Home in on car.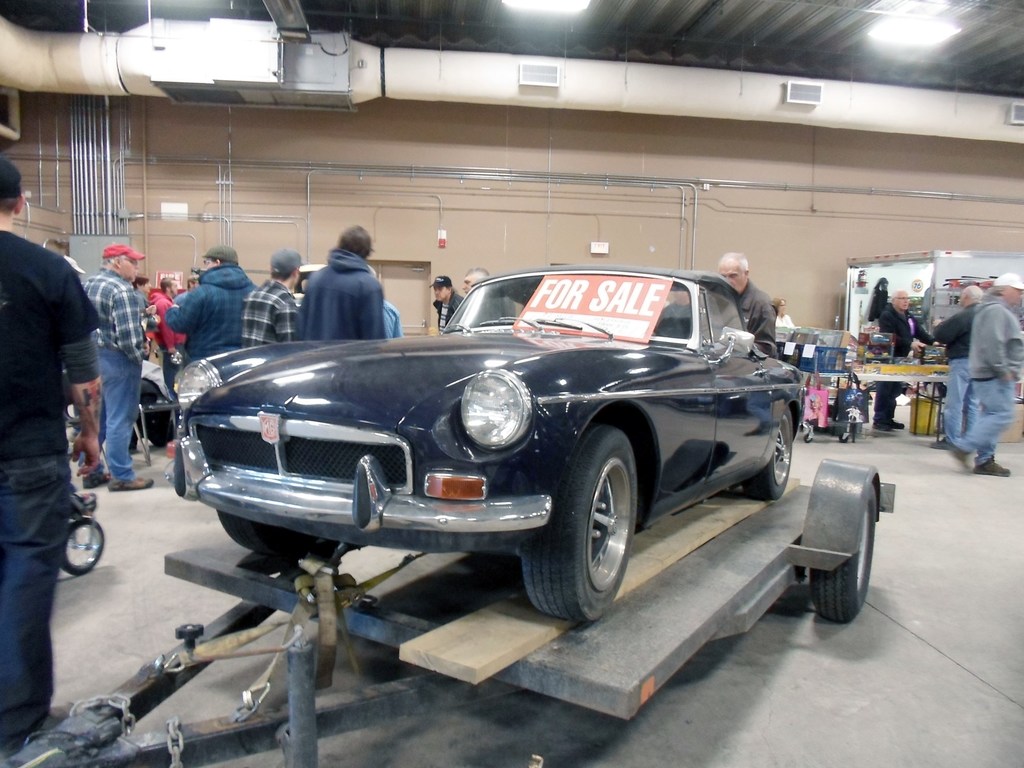
Homed in at <bbox>171, 276, 810, 621</bbox>.
